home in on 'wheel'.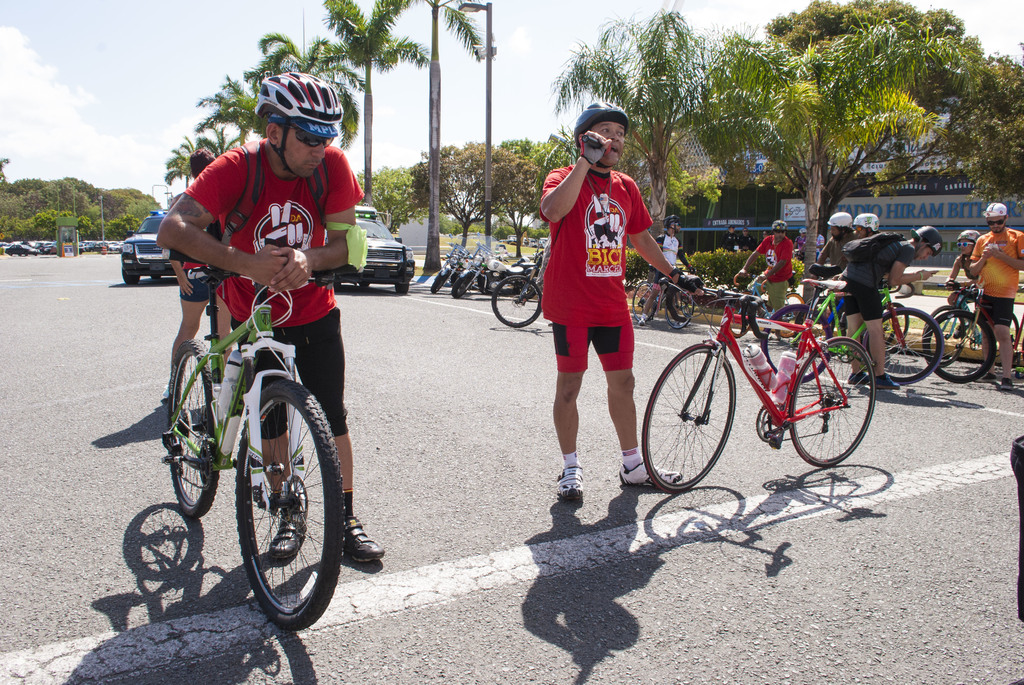
Homed in at x1=922 y1=305 x2=998 y2=385.
